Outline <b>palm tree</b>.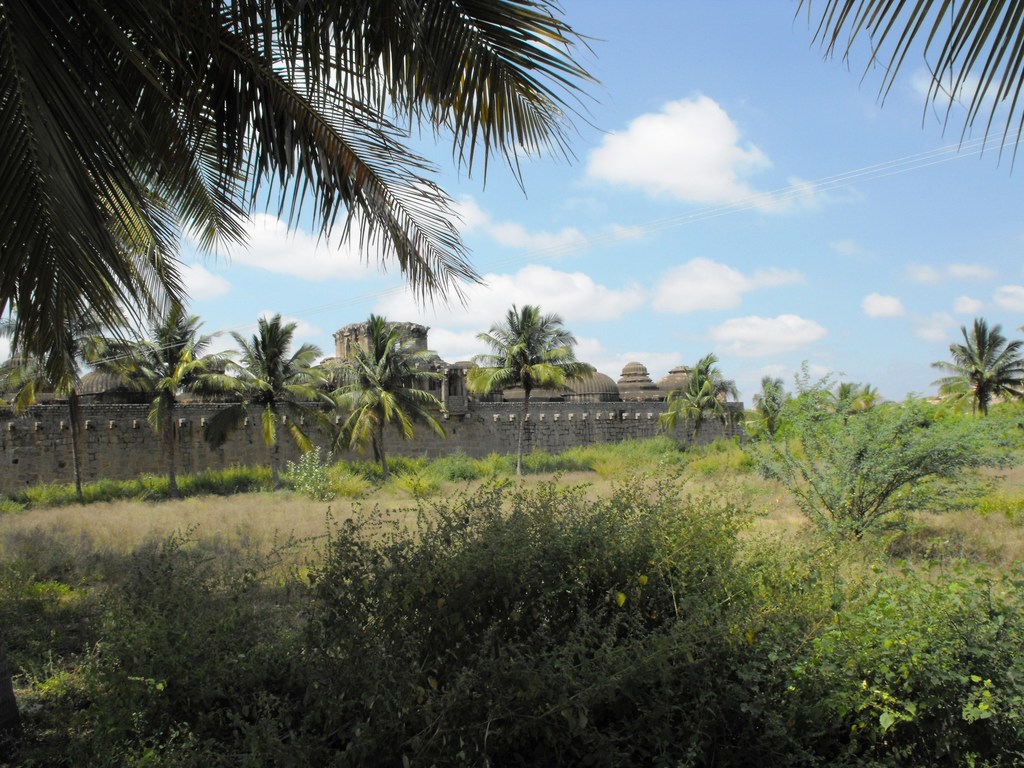
Outline: Rect(471, 305, 594, 484).
